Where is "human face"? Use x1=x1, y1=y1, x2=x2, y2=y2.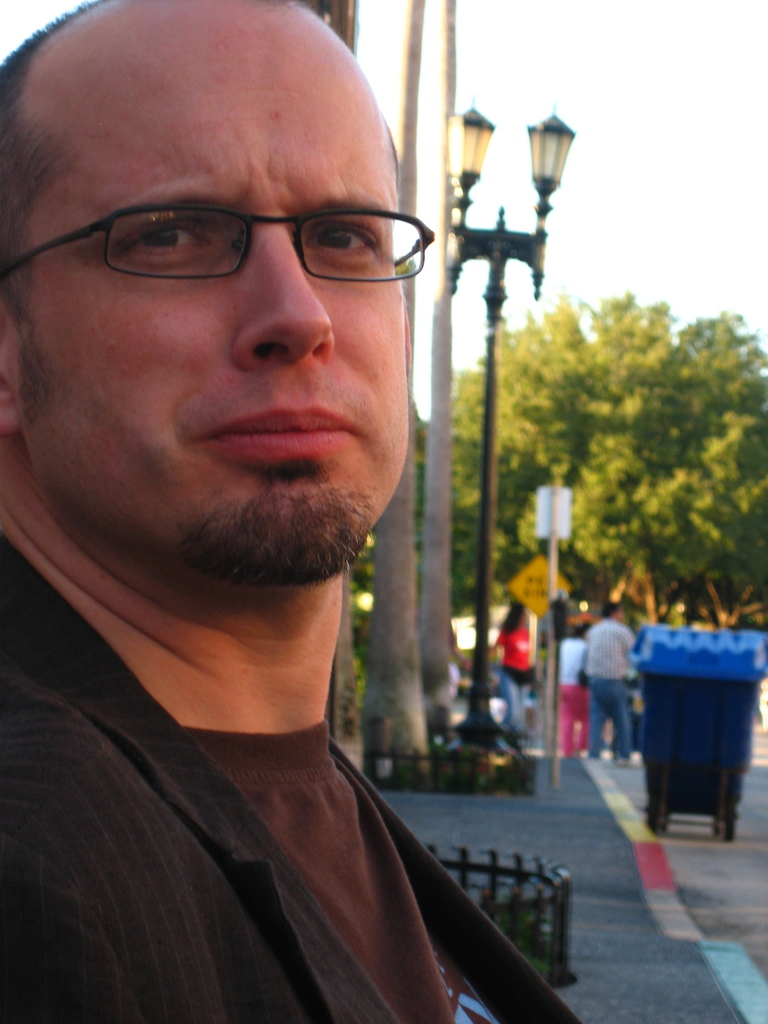
x1=23, y1=15, x2=410, y2=574.
